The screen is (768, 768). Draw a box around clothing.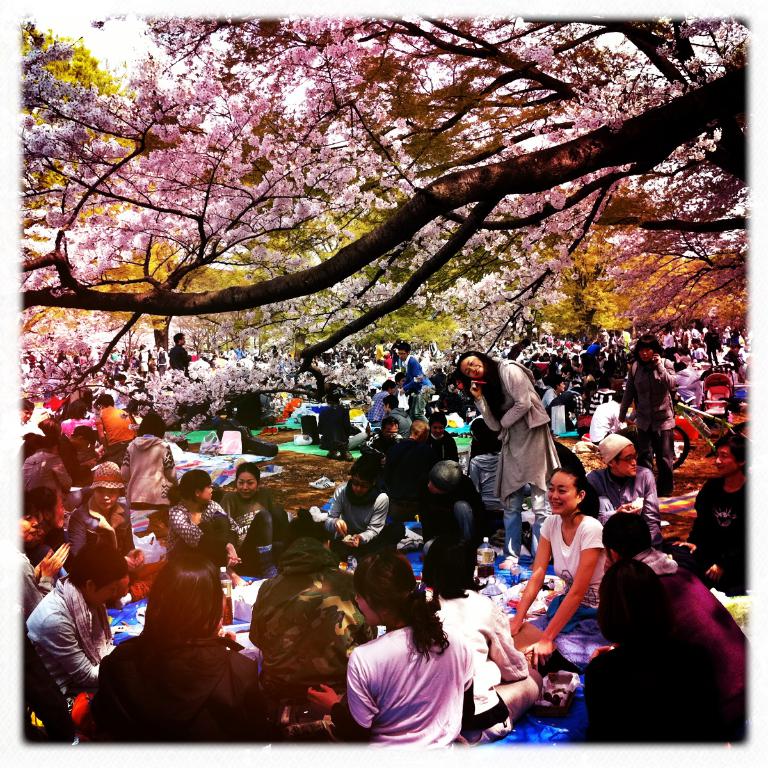
[left=641, top=349, right=680, bottom=490].
